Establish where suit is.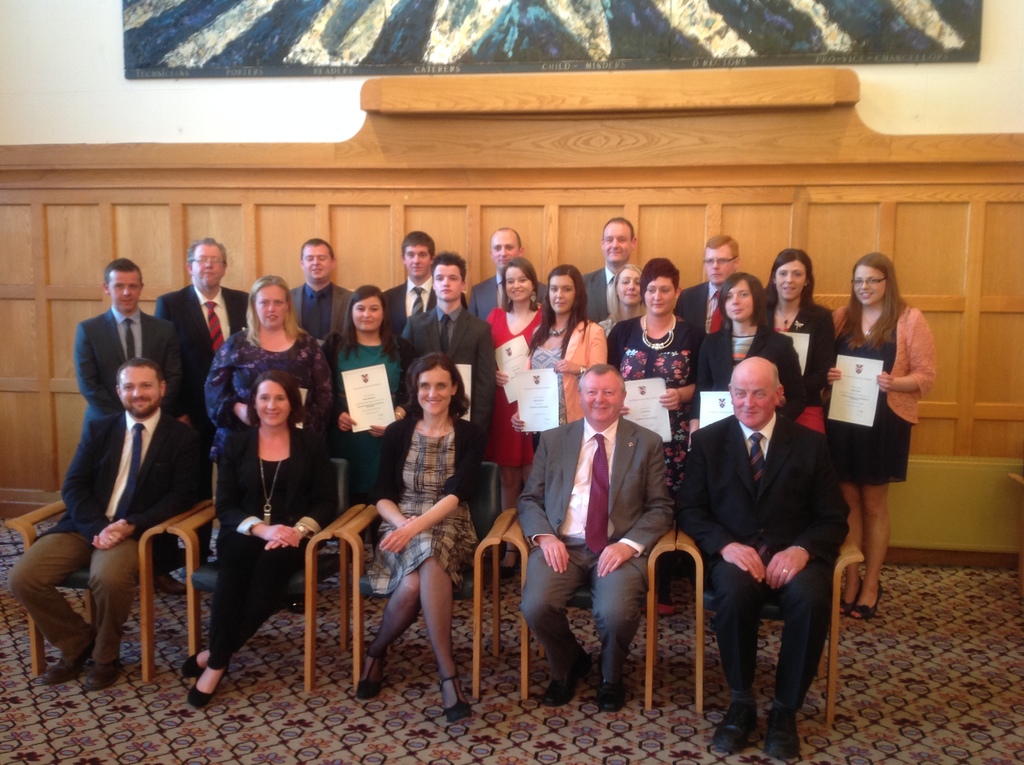
Established at [581, 260, 648, 336].
